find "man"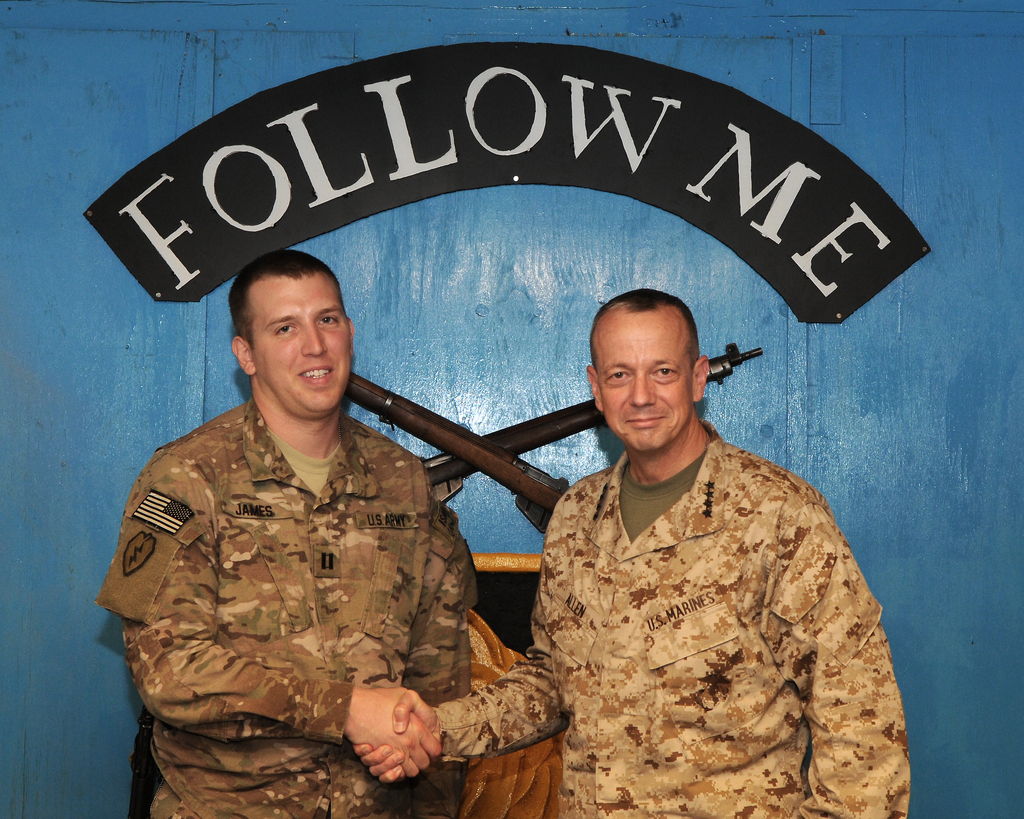
pyautogui.locateOnScreen(92, 245, 481, 818)
